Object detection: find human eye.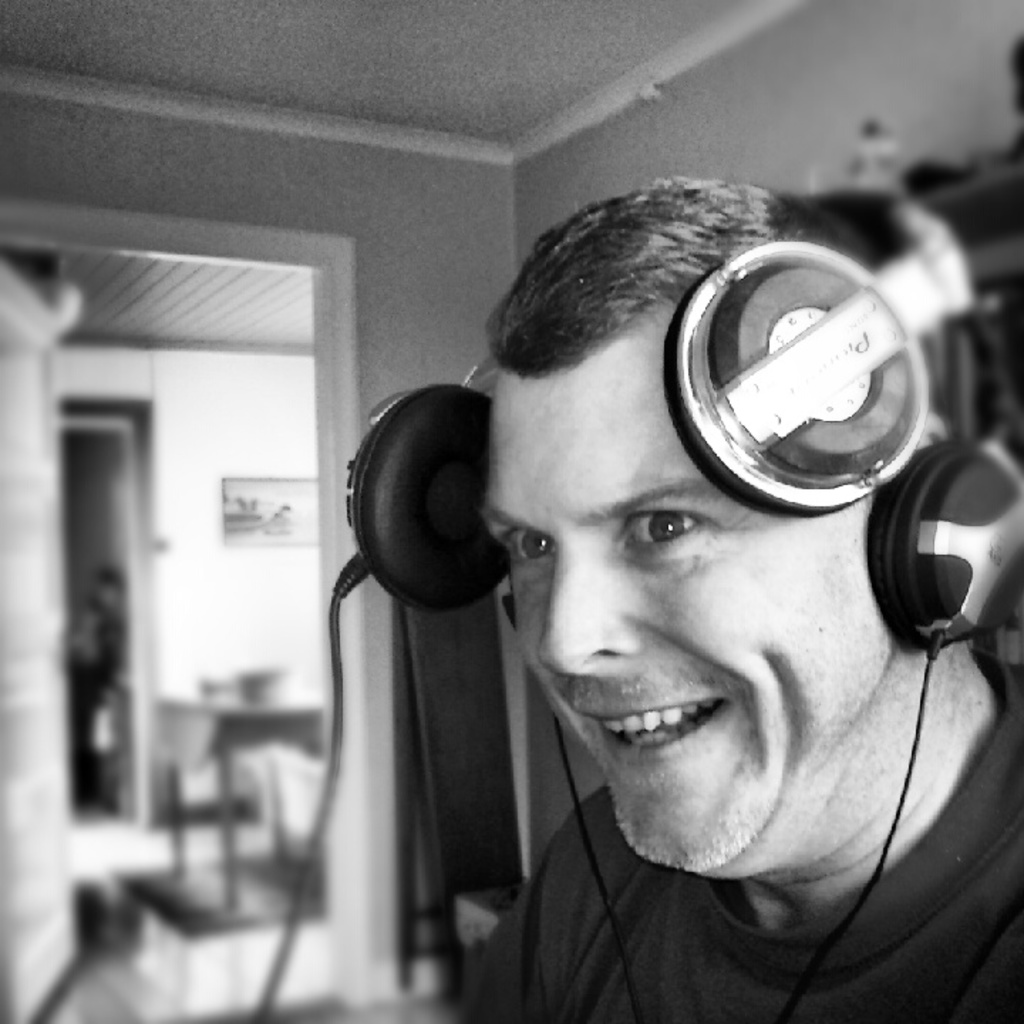
[623, 494, 762, 590].
